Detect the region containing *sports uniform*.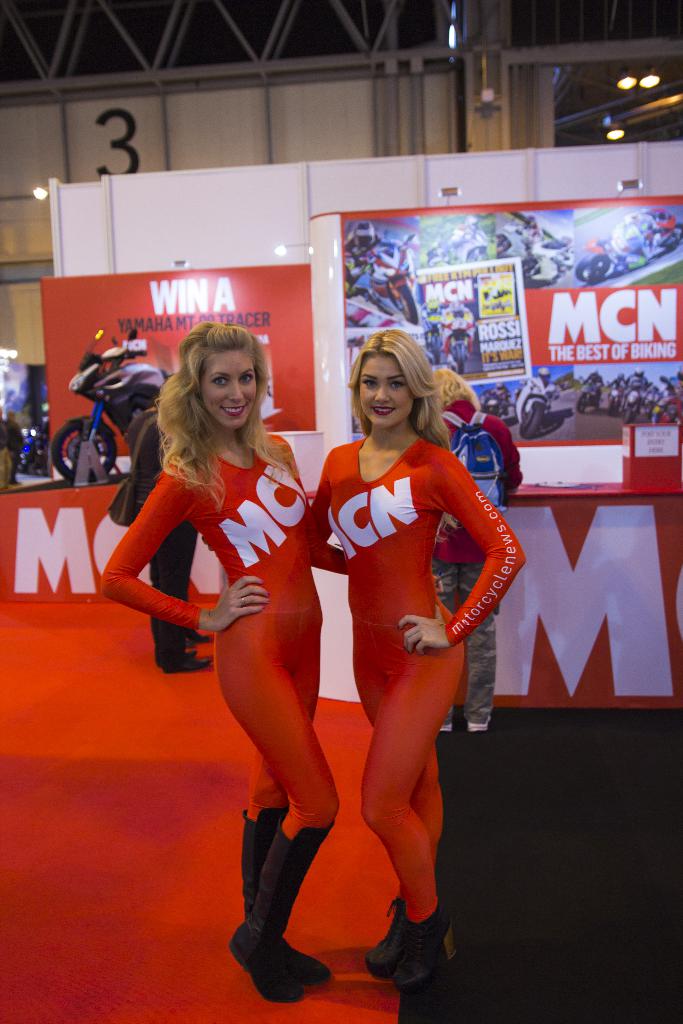
box=[277, 420, 530, 1007].
